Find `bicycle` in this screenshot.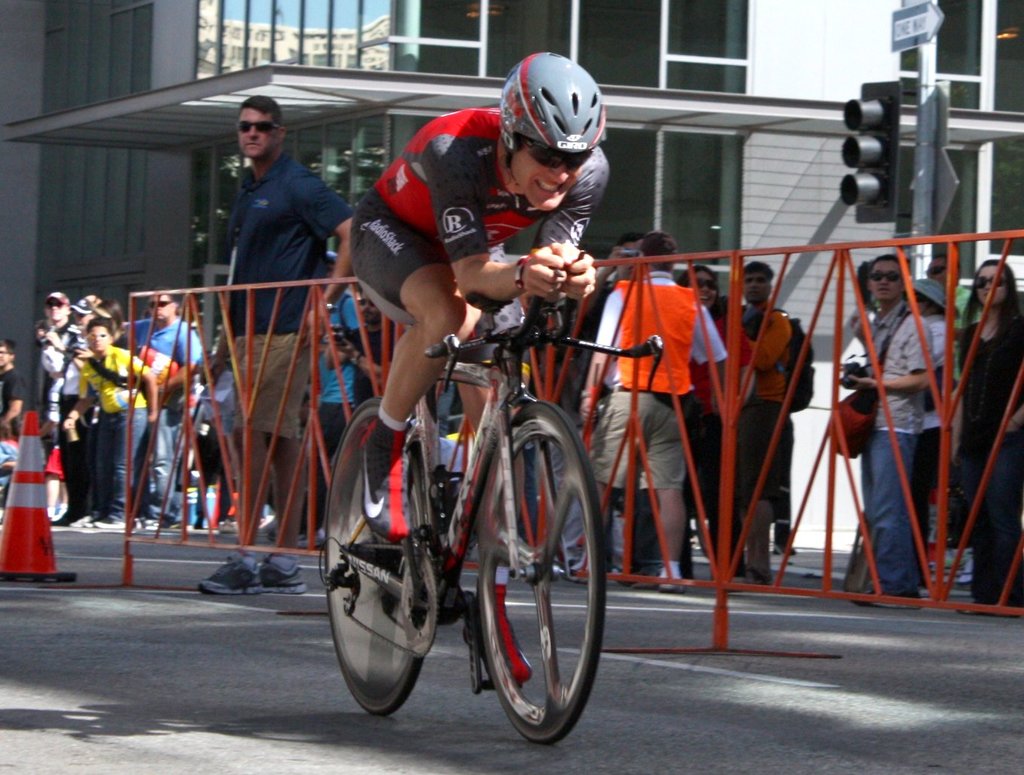
The bounding box for `bicycle` is box(316, 291, 662, 744).
